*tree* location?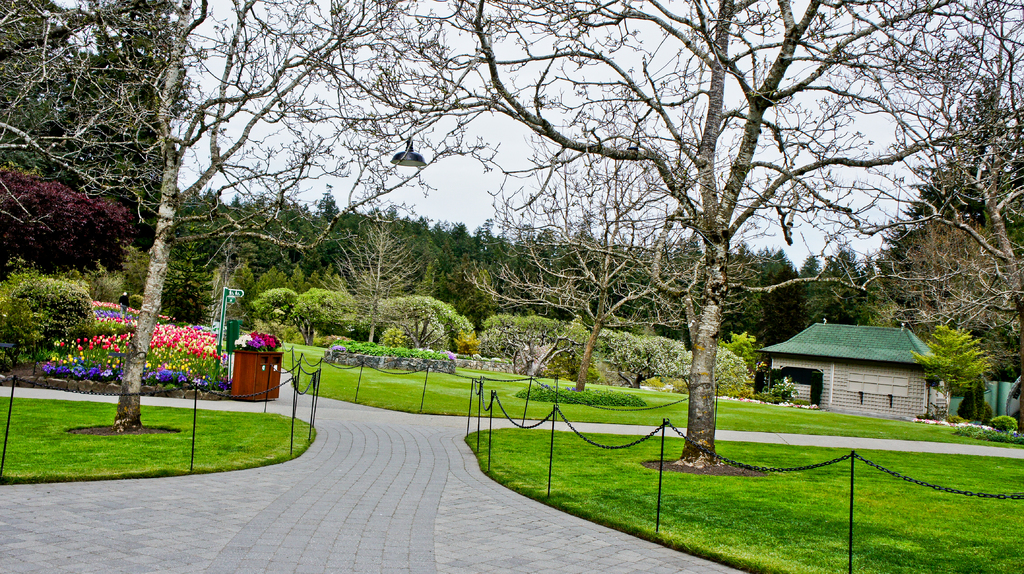
624,241,666,324
